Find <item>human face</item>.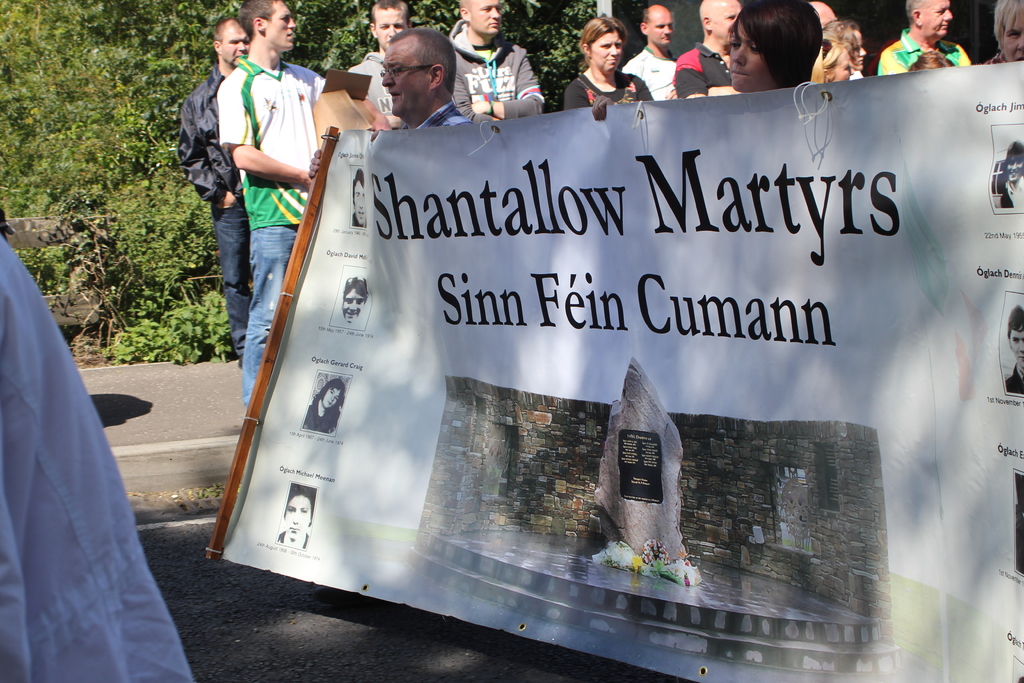
x1=1011 y1=329 x2=1023 y2=366.
